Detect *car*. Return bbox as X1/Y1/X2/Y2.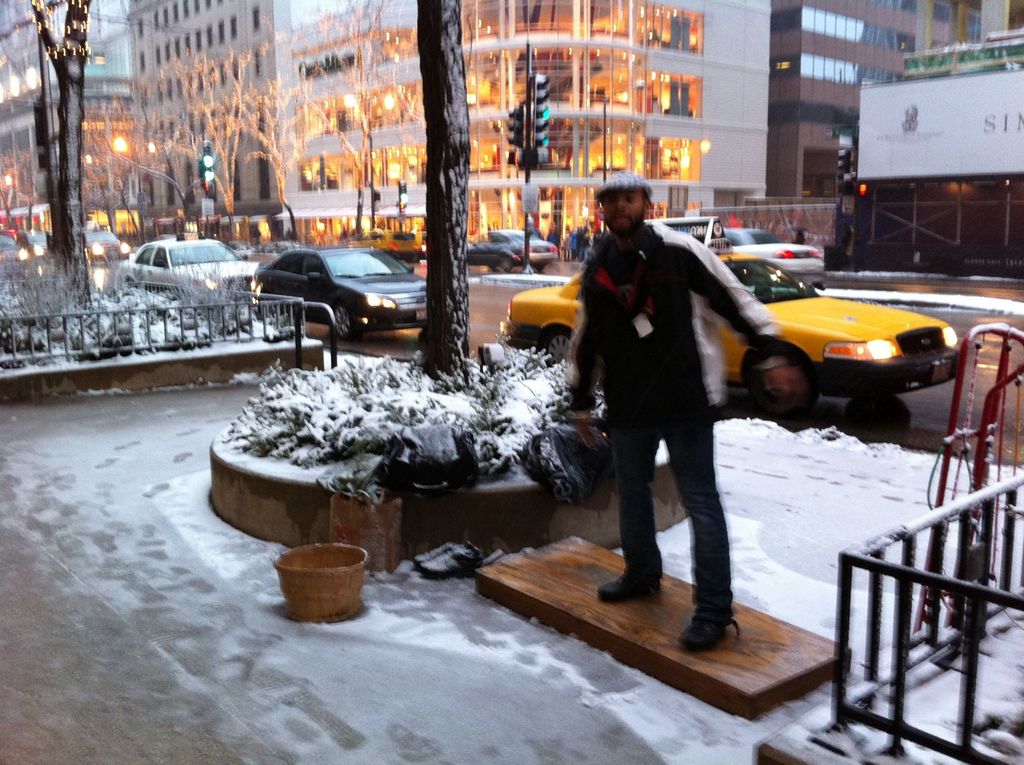
347/229/429/264.
